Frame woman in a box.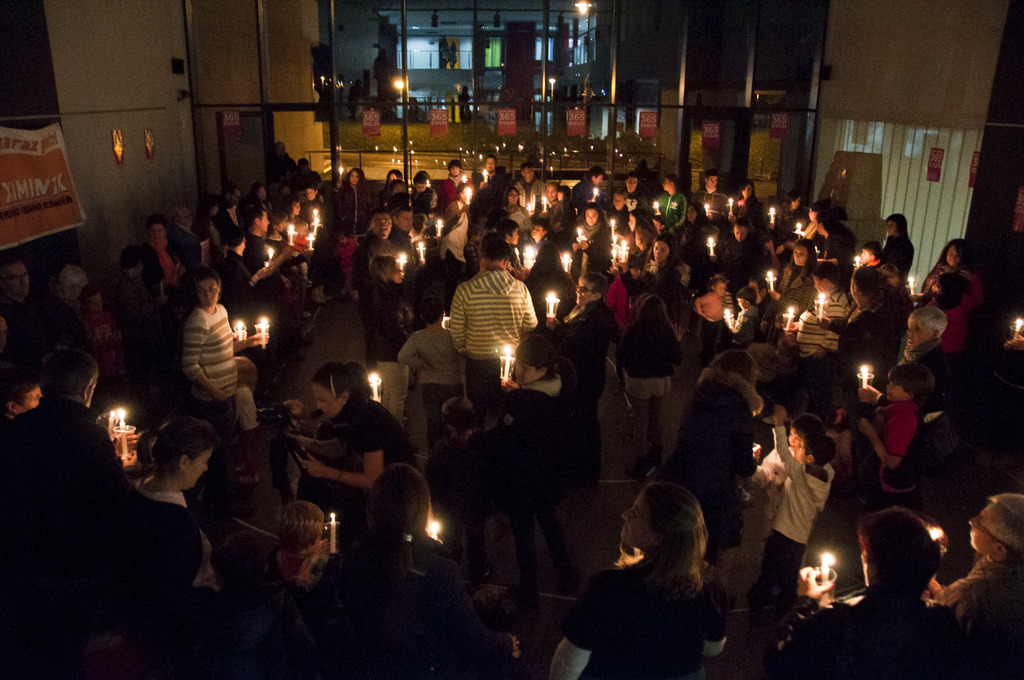
(left=292, top=359, right=419, bottom=515).
